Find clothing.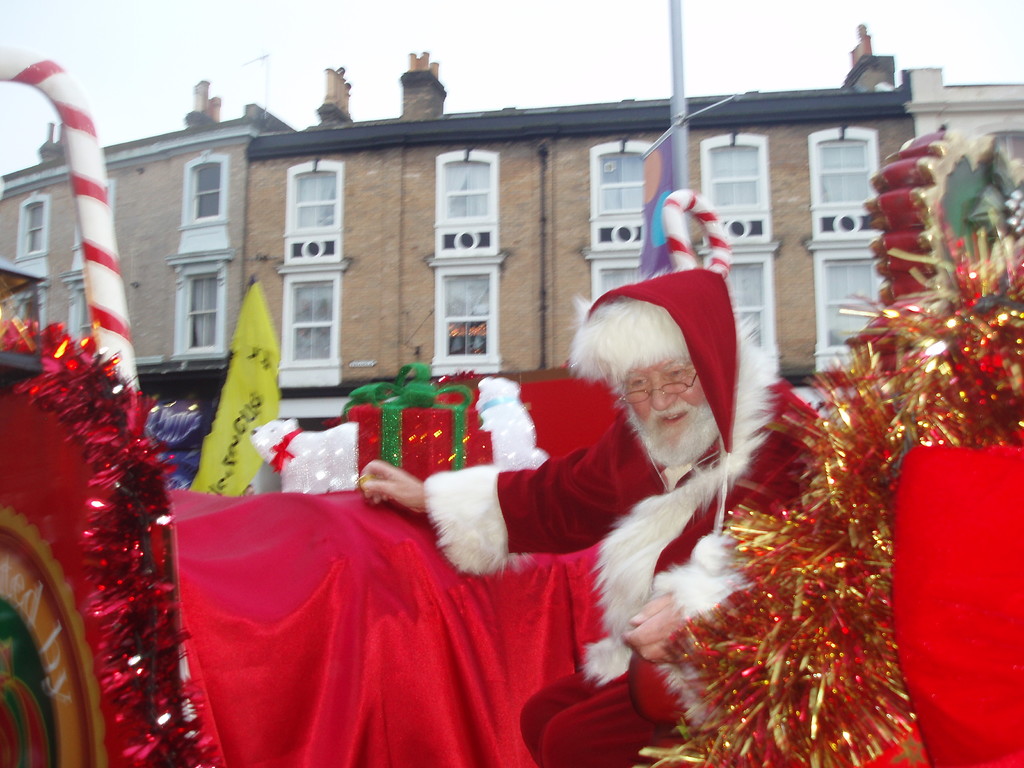
crop(424, 268, 847, 764).
